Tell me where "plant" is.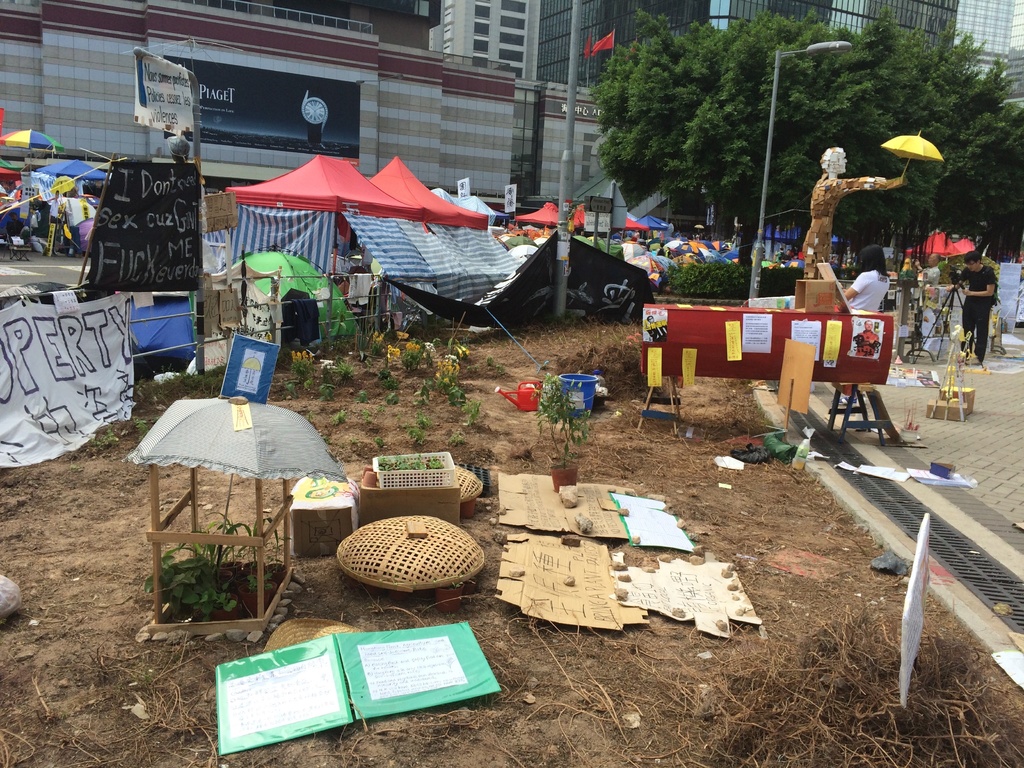
"plant" is at (385, 341, 401, 363).
